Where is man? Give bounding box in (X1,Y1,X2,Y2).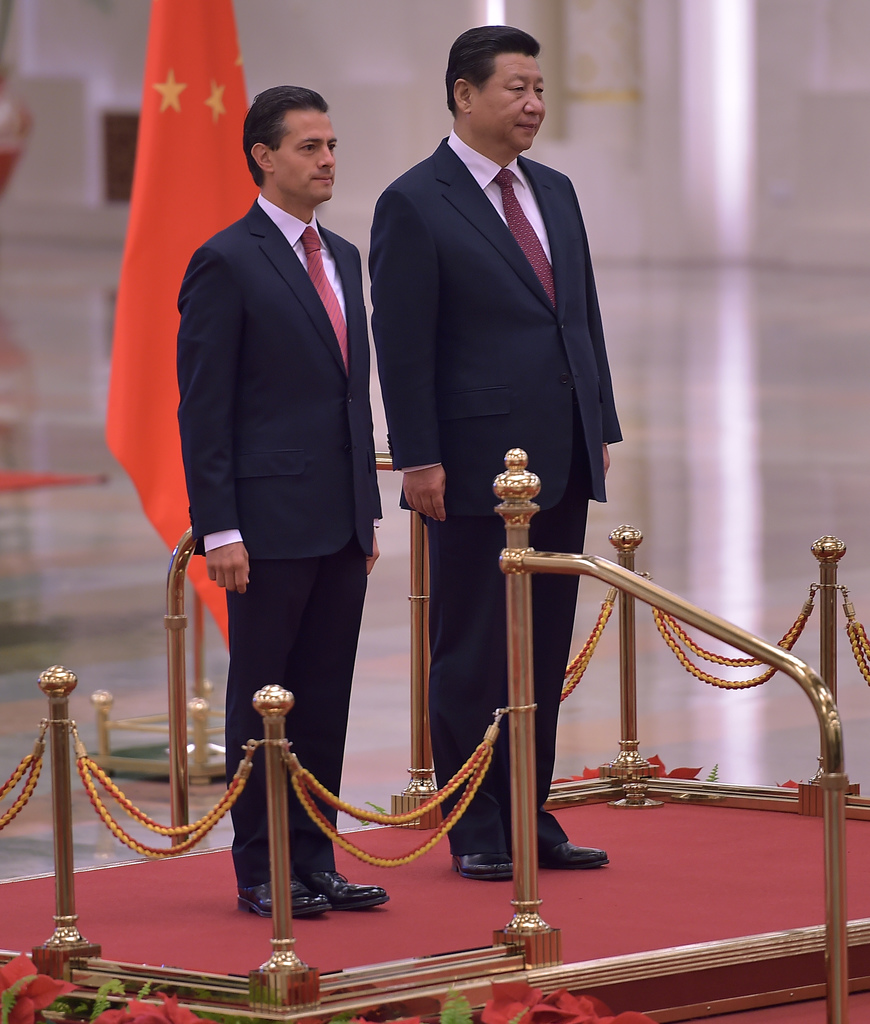
(374,24,626,879).
